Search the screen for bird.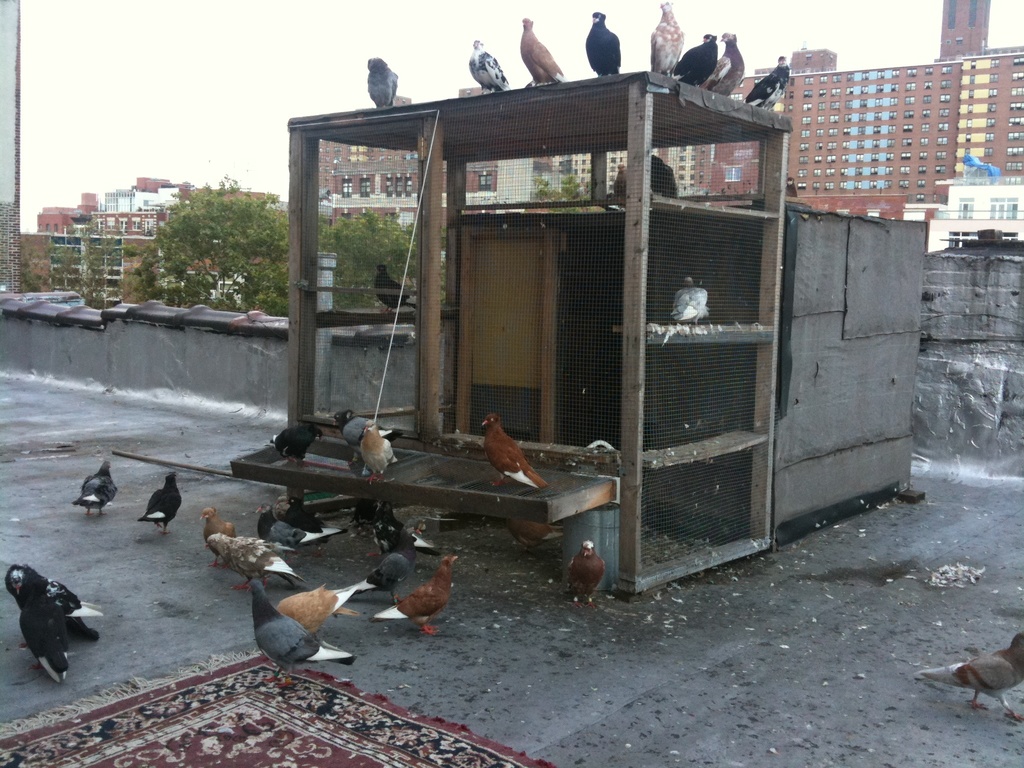
Found at [left=503, top=515, right=570, bottom=551].
